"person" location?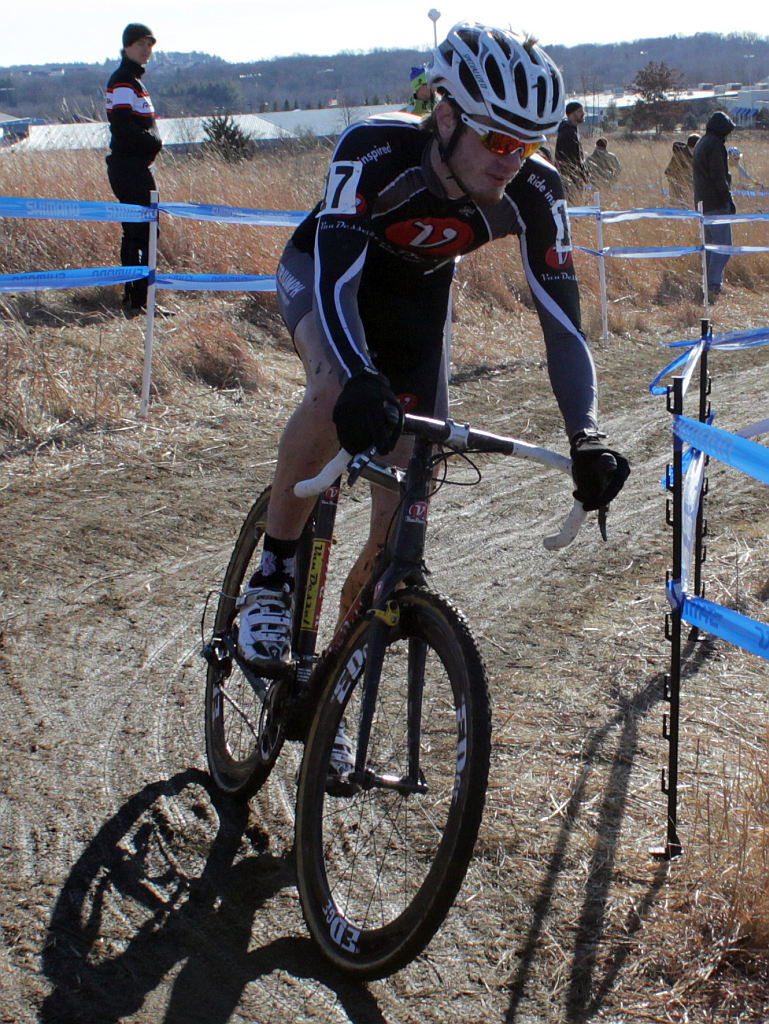
BBox(552, 99, 588, 193)
